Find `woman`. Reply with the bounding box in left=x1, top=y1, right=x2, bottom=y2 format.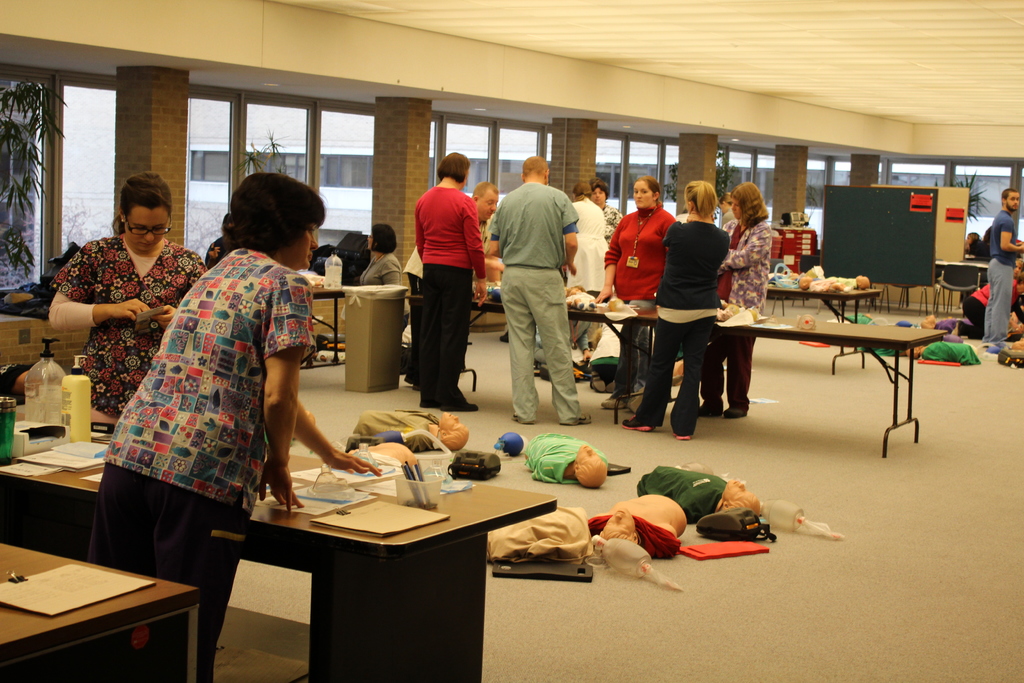
left=618, top=174, right=733, bottom=440.
